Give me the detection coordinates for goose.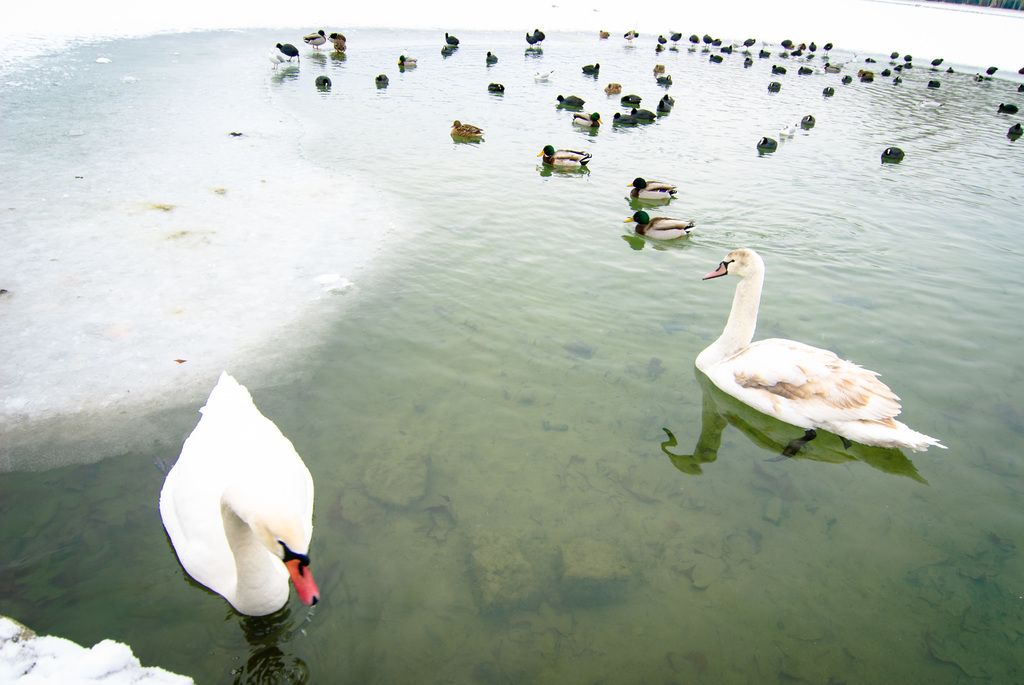
758:136:780:154.
